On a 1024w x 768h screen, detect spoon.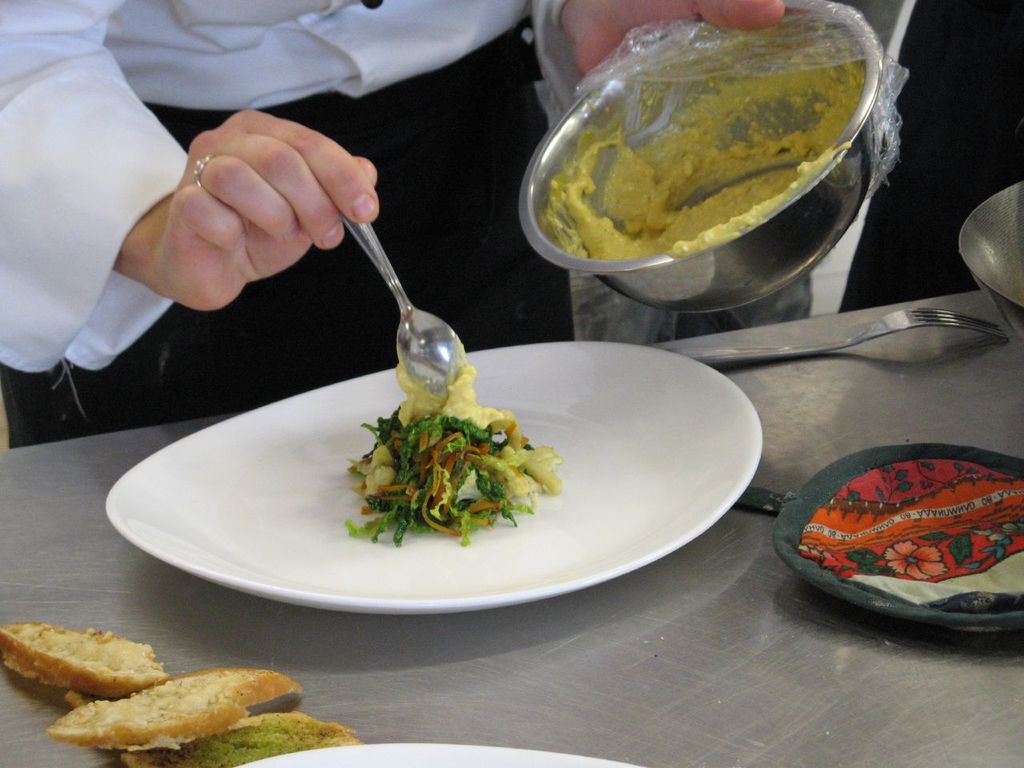
Rect(339, 206, 470, 394).
